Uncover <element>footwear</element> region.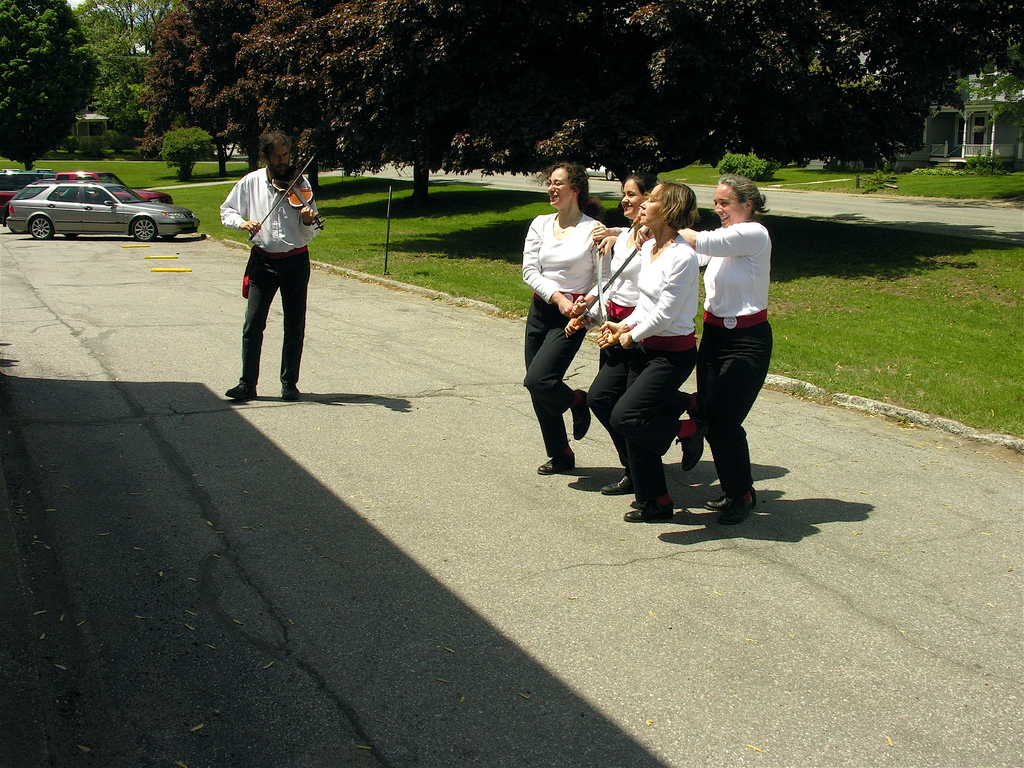
Uncovered: x1=676 y1=418 x2=703 y2=470.
